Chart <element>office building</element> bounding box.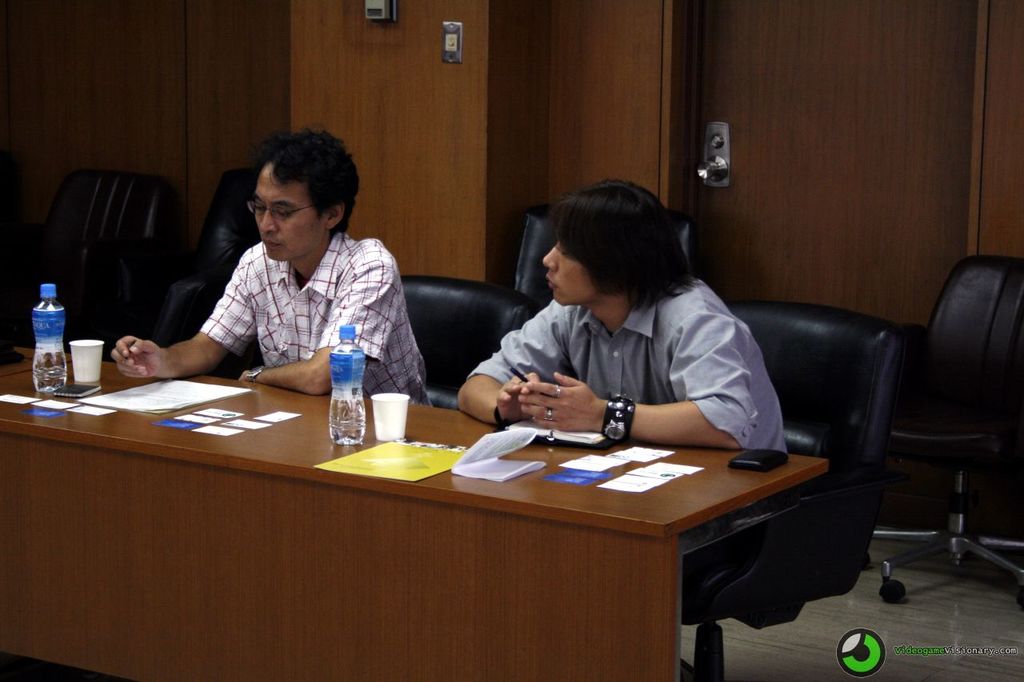
Charted: Rect(0, 0, 1023, 681).
